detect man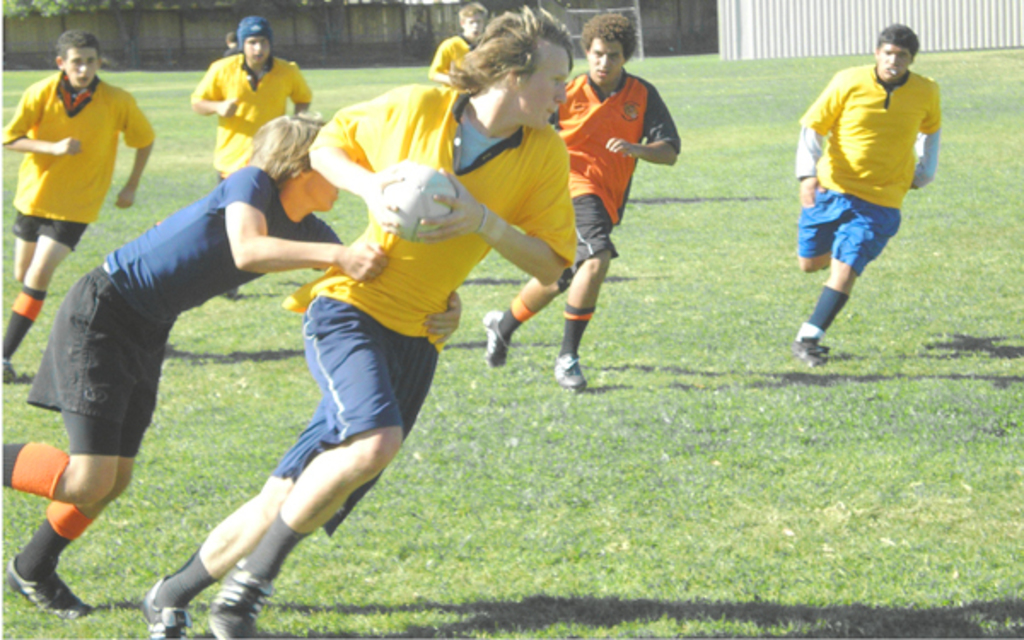
7:27:140:381
